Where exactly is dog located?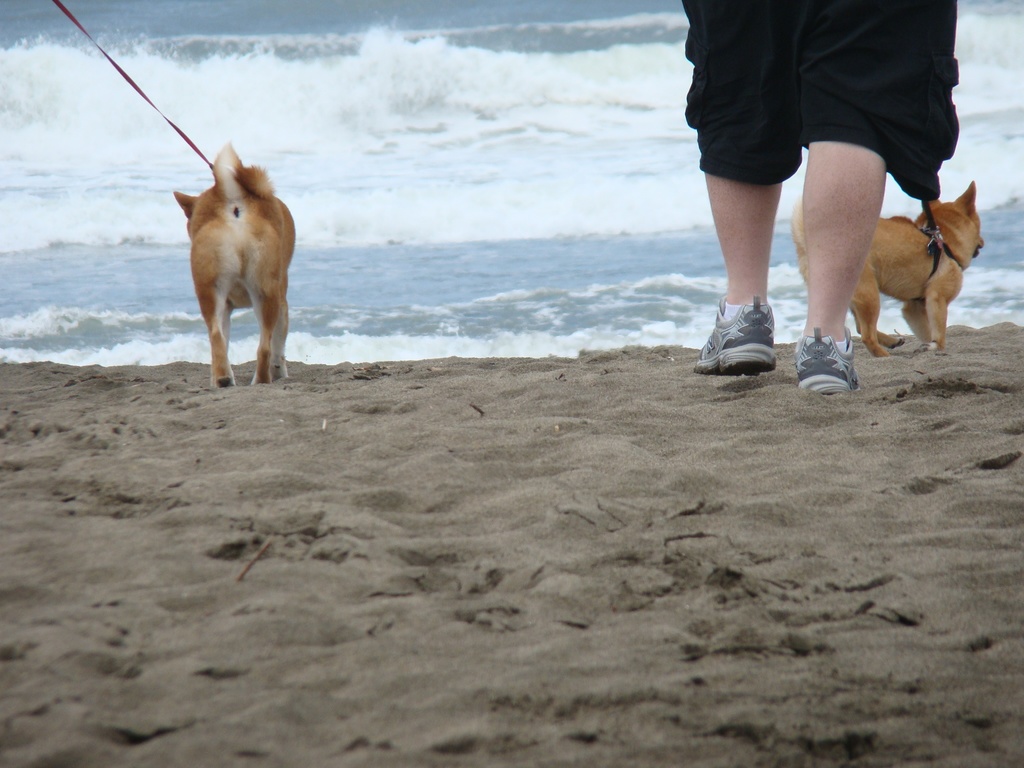
Its bounding box is (791,180,984,358).
